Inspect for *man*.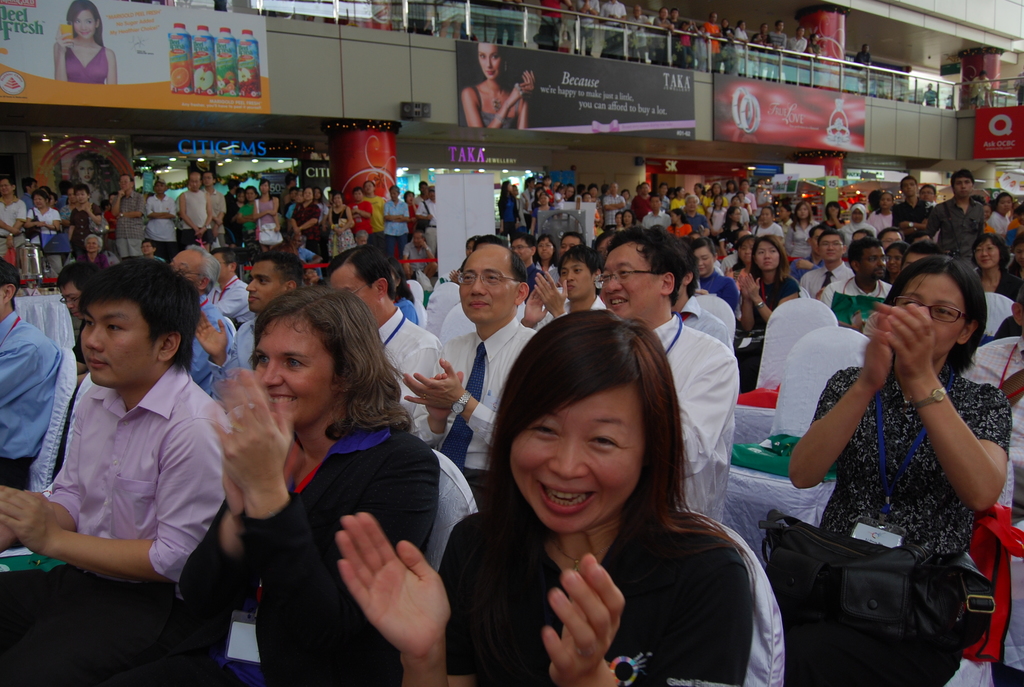
Inspection: region(803, 228, 851, 298).
